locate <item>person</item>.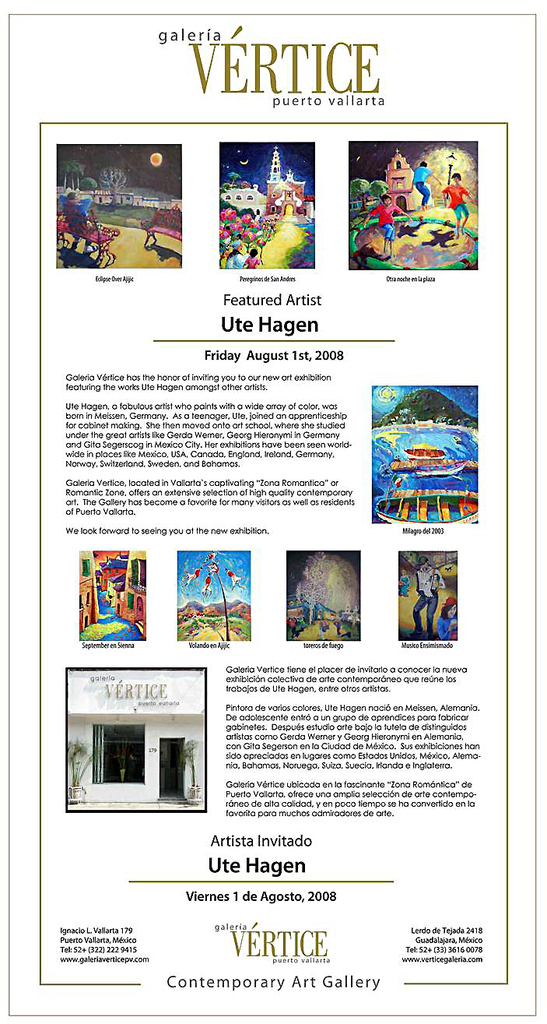
Bounding box: <region>57, 191, 96, 255</region>.
